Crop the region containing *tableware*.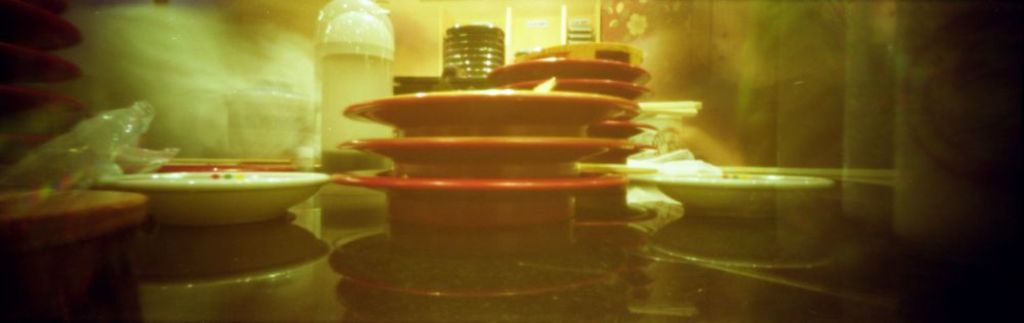
Crop region: x1=92 y1=166 x2=330 y2=229.
